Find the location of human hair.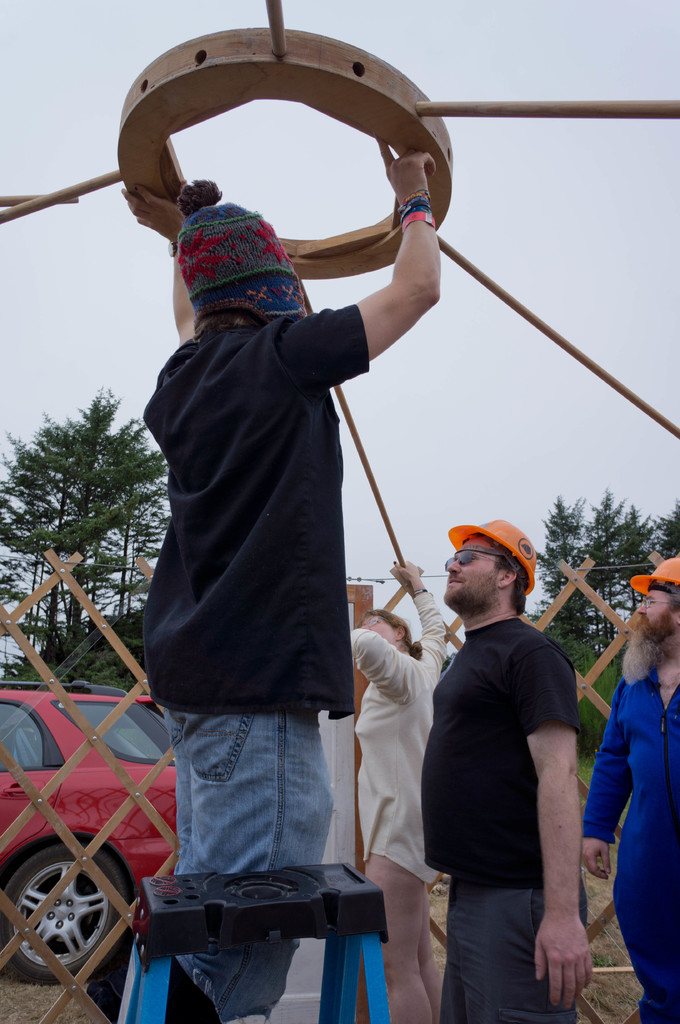
Location: (463, 528, 530, 617).
